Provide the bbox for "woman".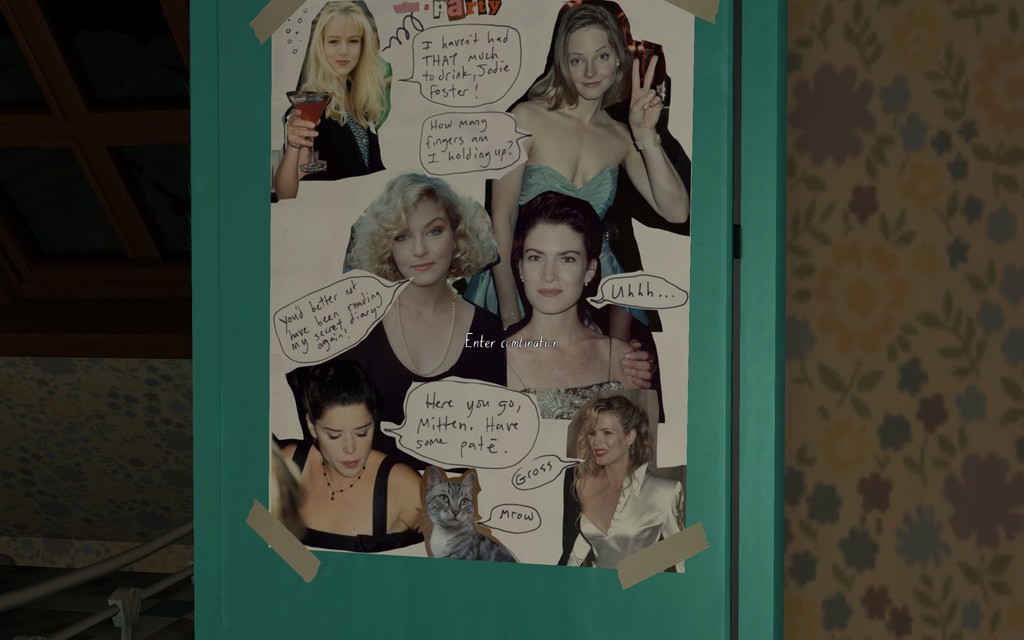
bbox=(497, 0, 687, 362).
